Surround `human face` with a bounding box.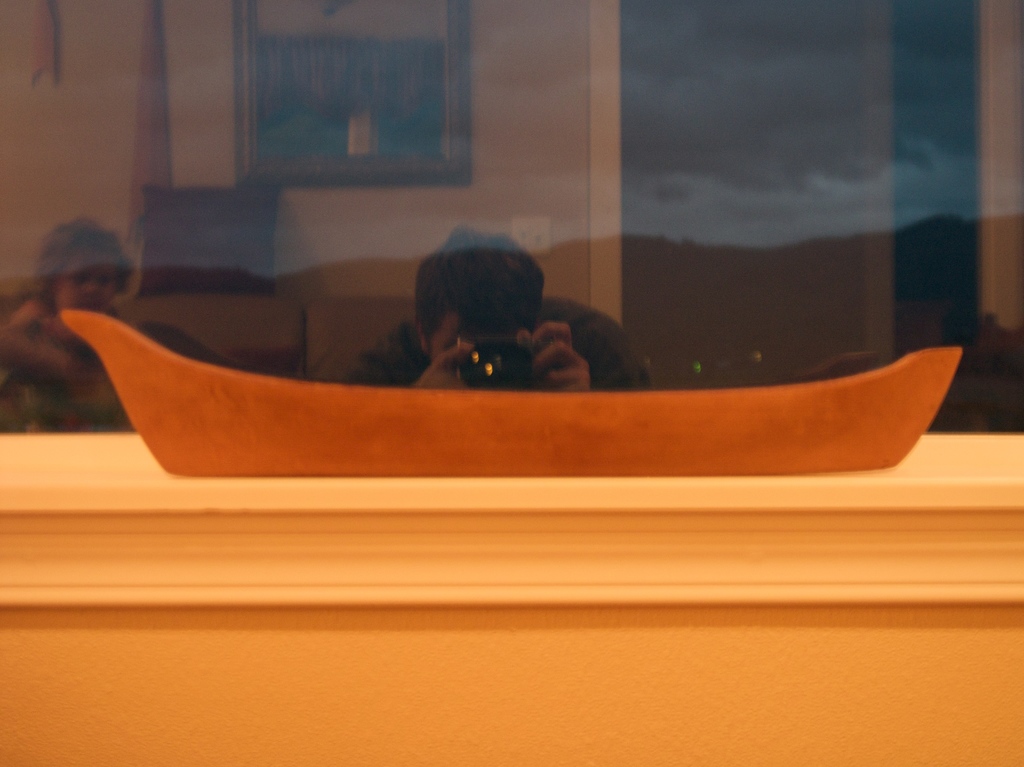
l=53, t=248, r=116, b=313.
